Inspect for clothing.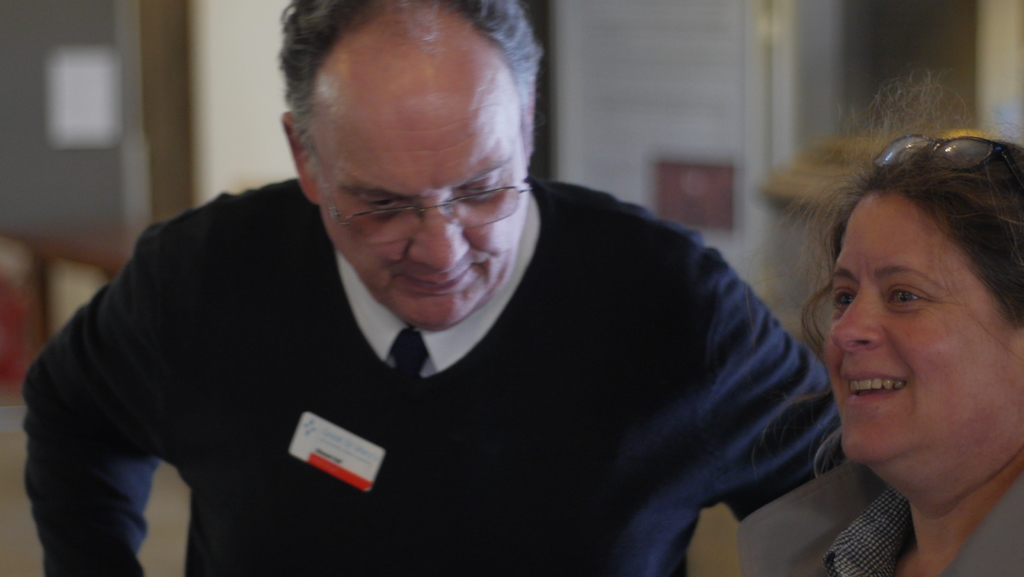
Inspection: crop(735, 471, 1023, 576).
